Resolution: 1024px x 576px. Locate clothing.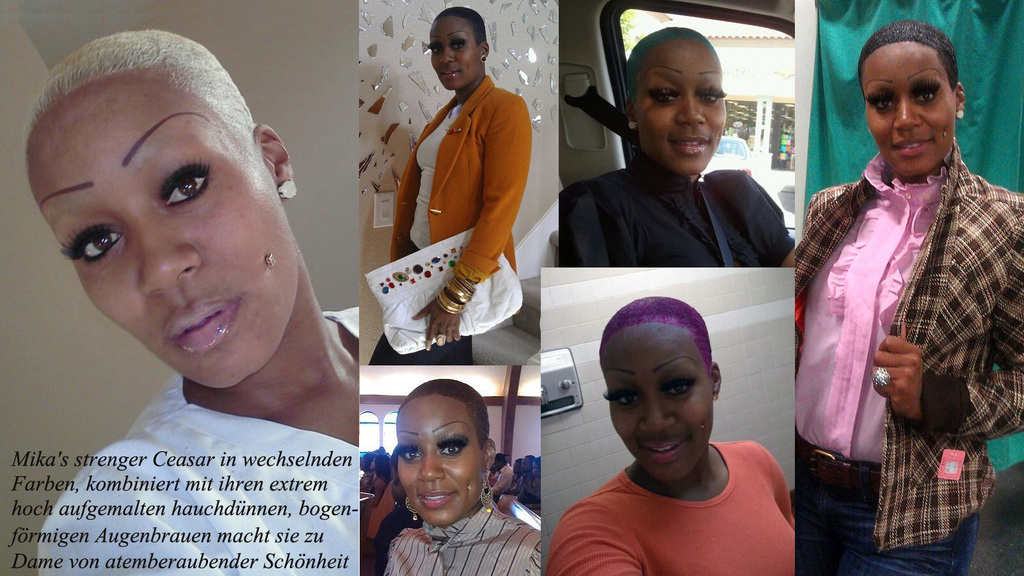
rect(366, 64, 530, 368).
